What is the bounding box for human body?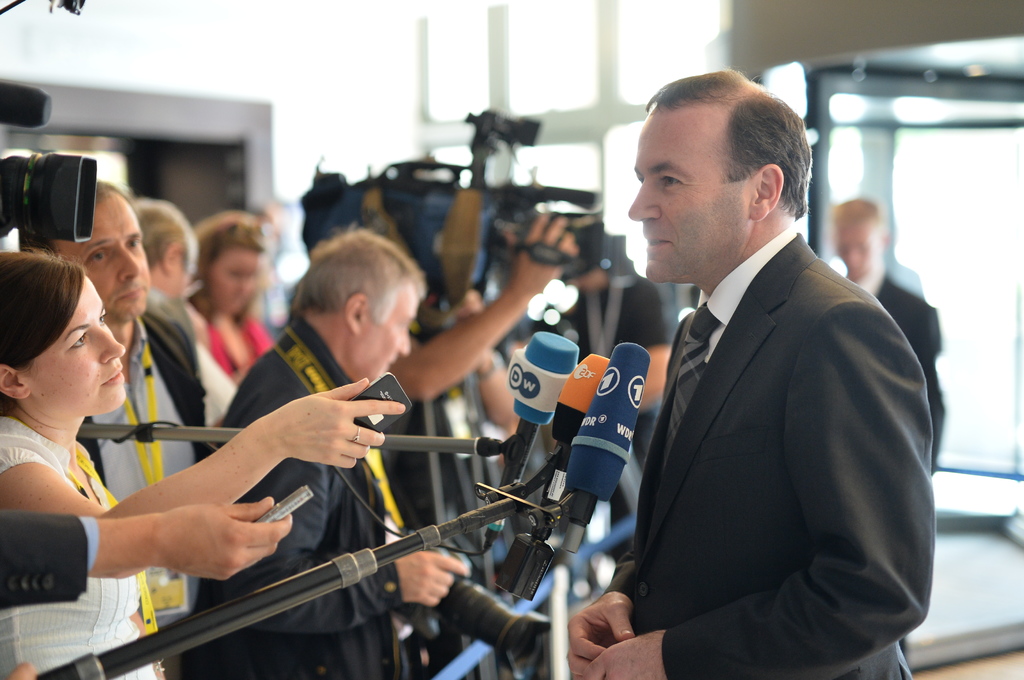
(x1=74, y1=303, x2=213, y2=626).
